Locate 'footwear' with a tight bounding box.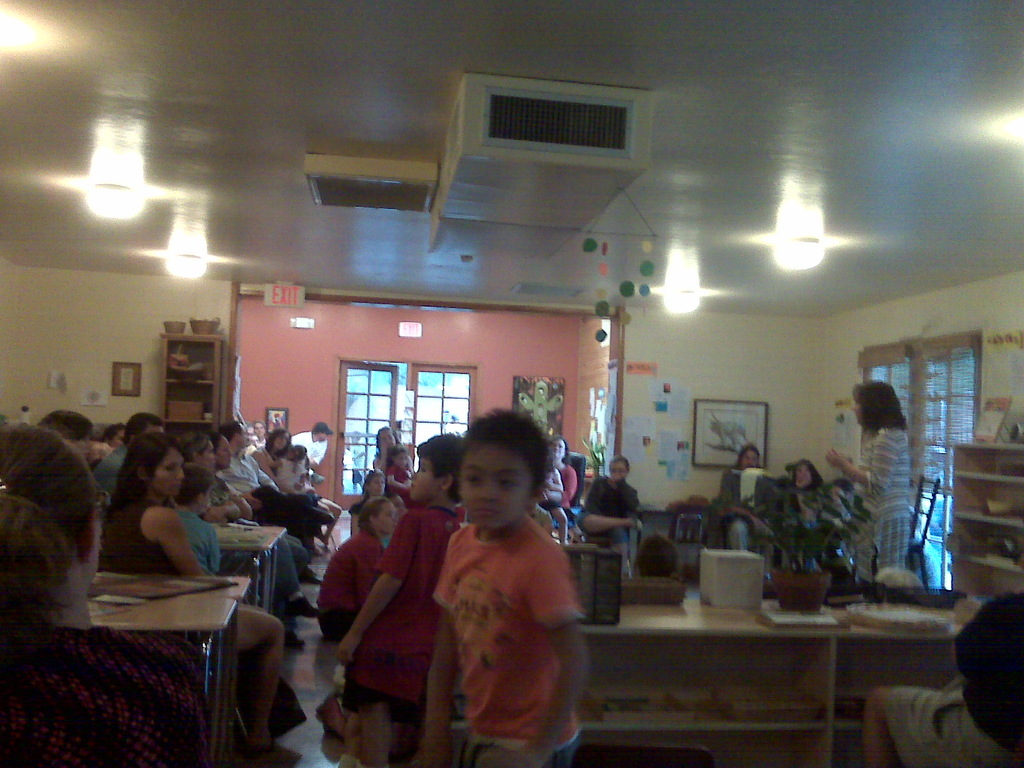
(327,535,336,550).
